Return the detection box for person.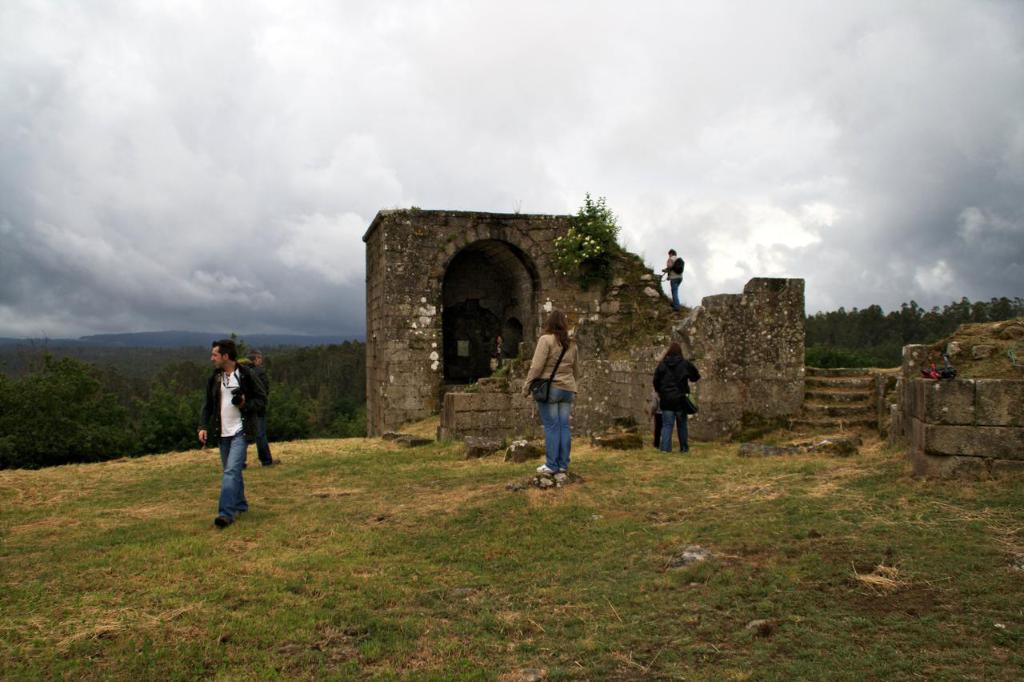
x1=663 y1=249 x2=678 y2=304.
